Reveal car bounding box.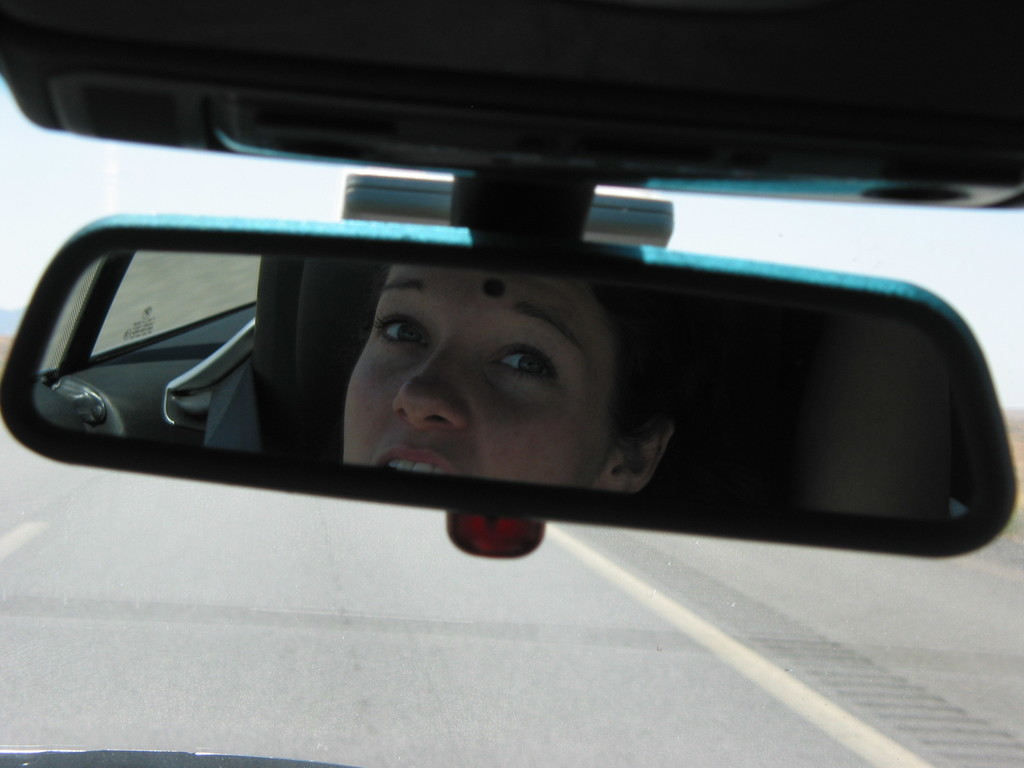
Revealed: 10:0:1023:751.
